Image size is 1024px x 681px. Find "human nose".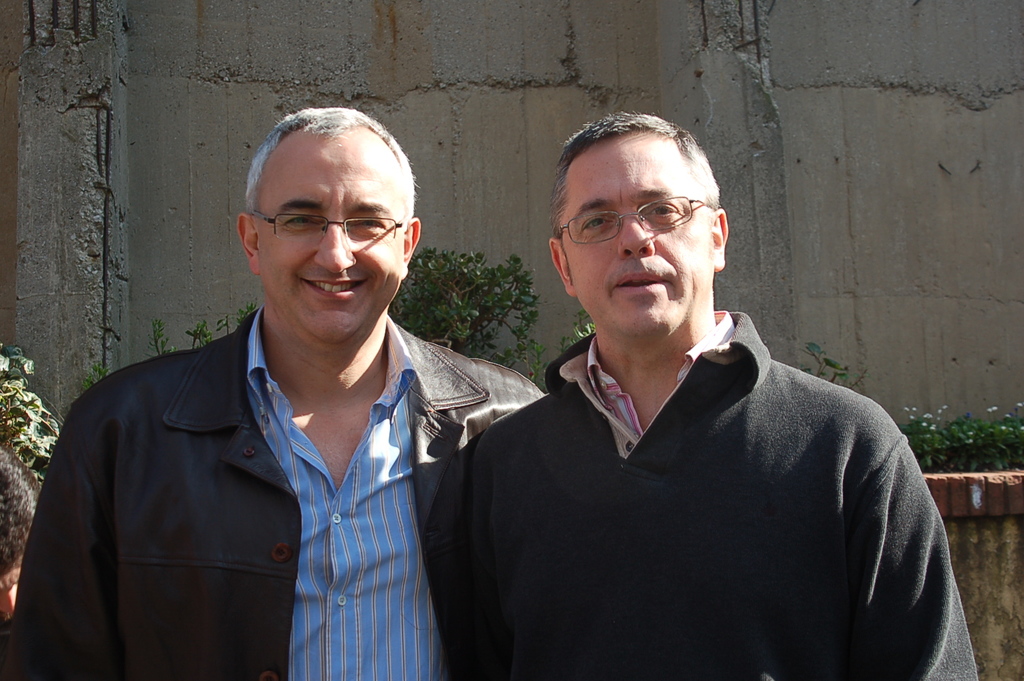
313 215 357 274.
